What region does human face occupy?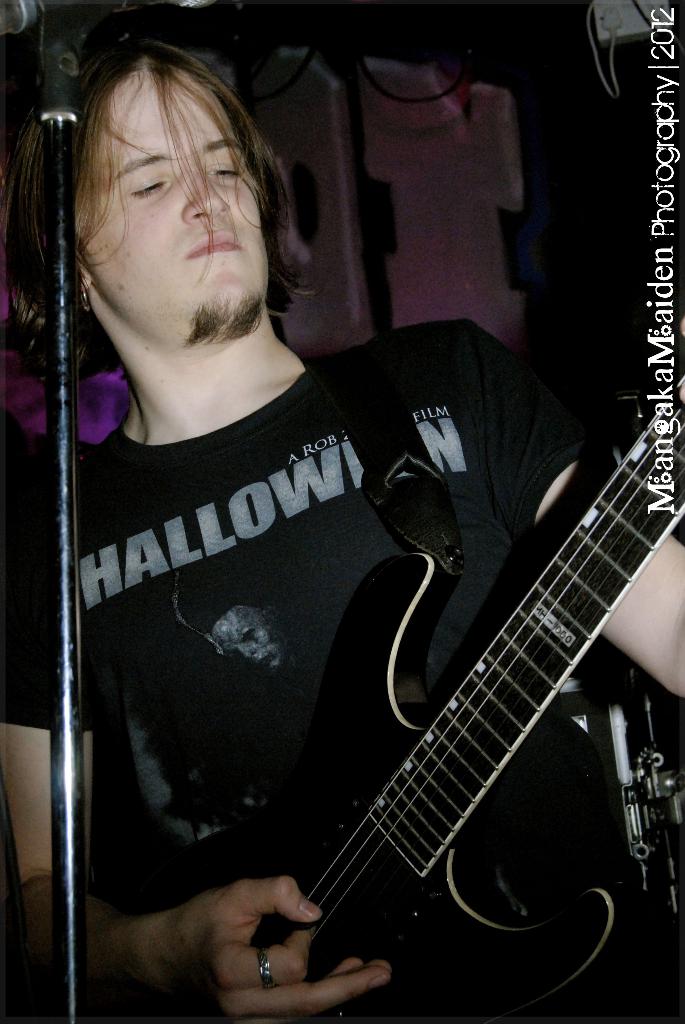
(x1=74, y1=66, x2=272, y2=332).
